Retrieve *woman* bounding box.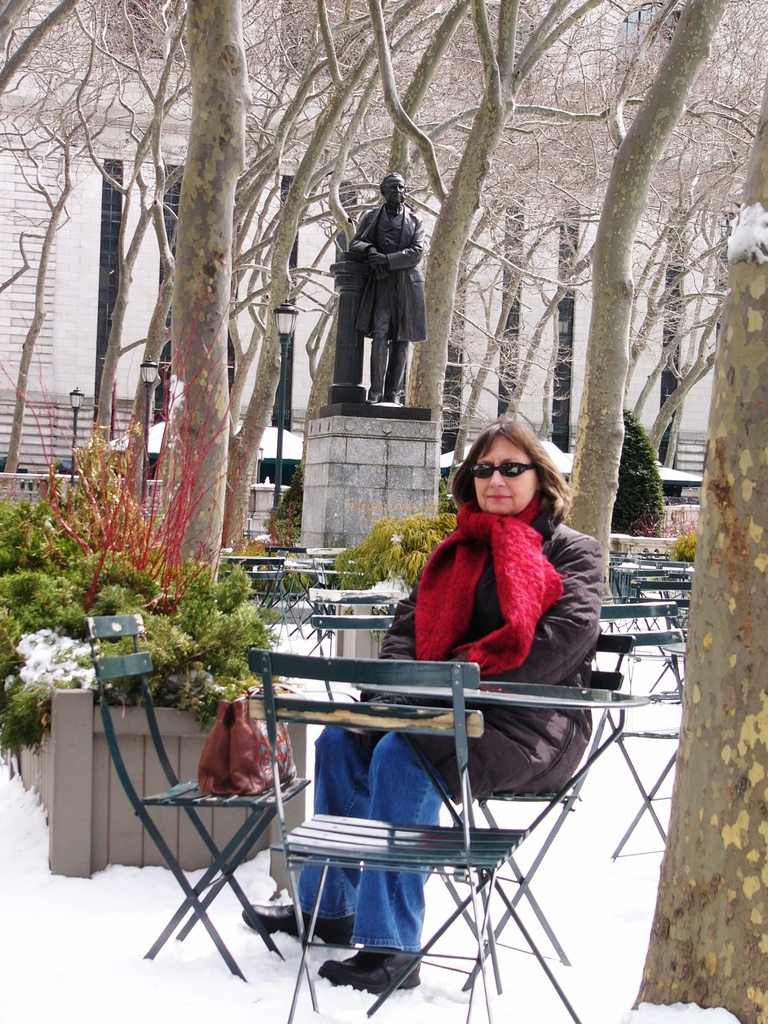
Bounding box: <region>351, 404, 611, 952</region>.
